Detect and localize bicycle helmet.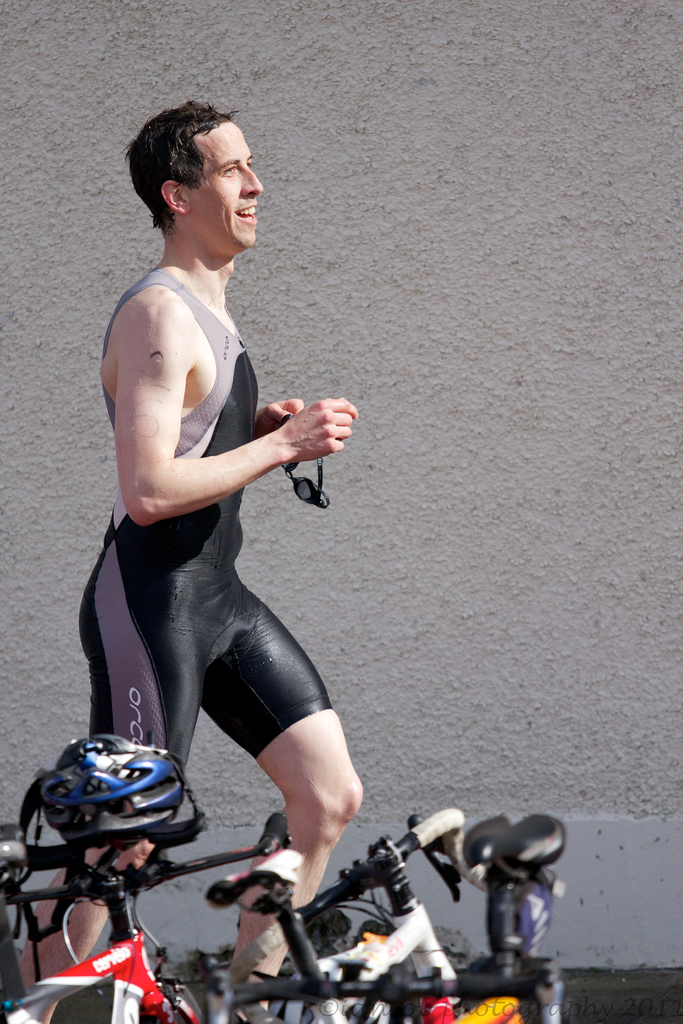
Localized at (left=31, top=738, right=193, bottom=843).
